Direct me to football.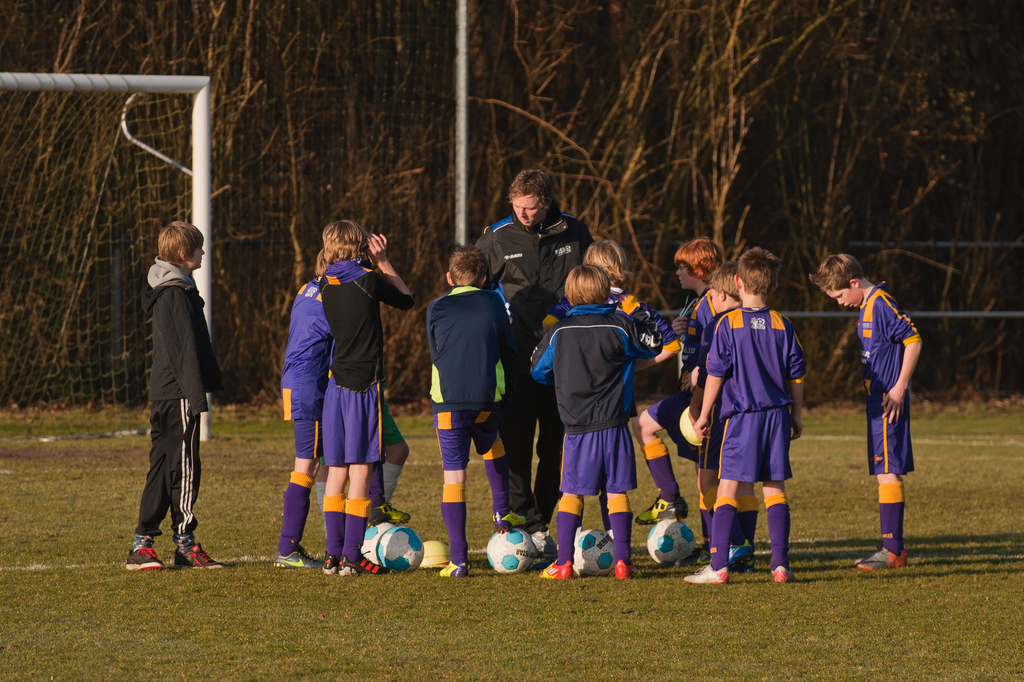
Direction: 376,524,426,568.
